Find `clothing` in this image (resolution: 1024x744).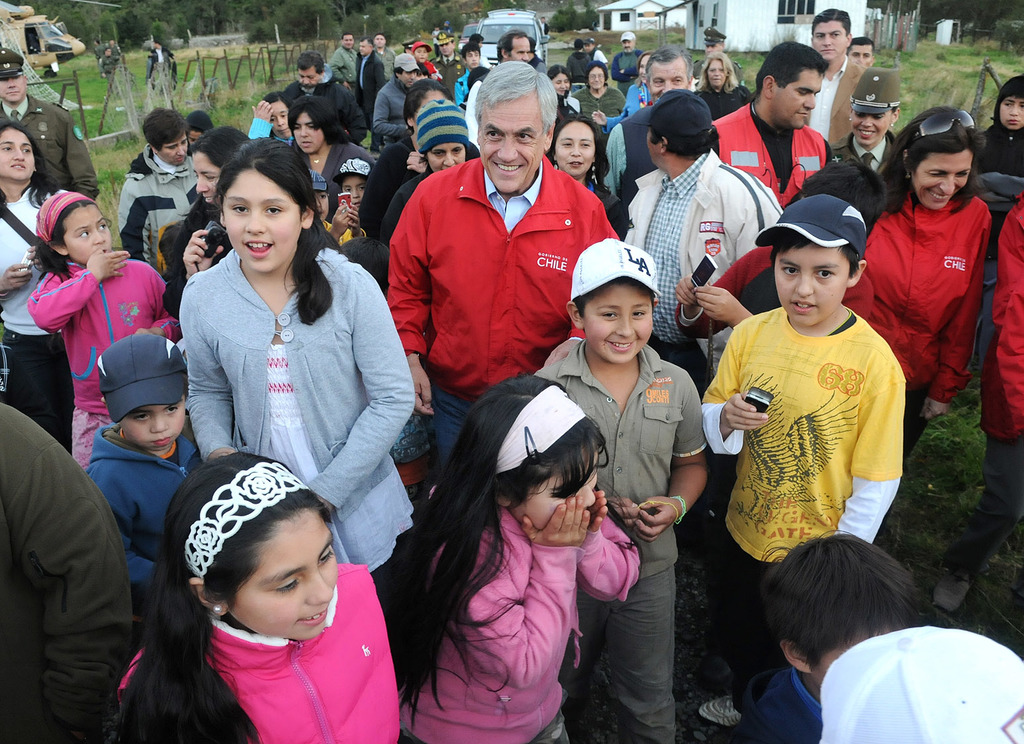
[715,286,921,583].
